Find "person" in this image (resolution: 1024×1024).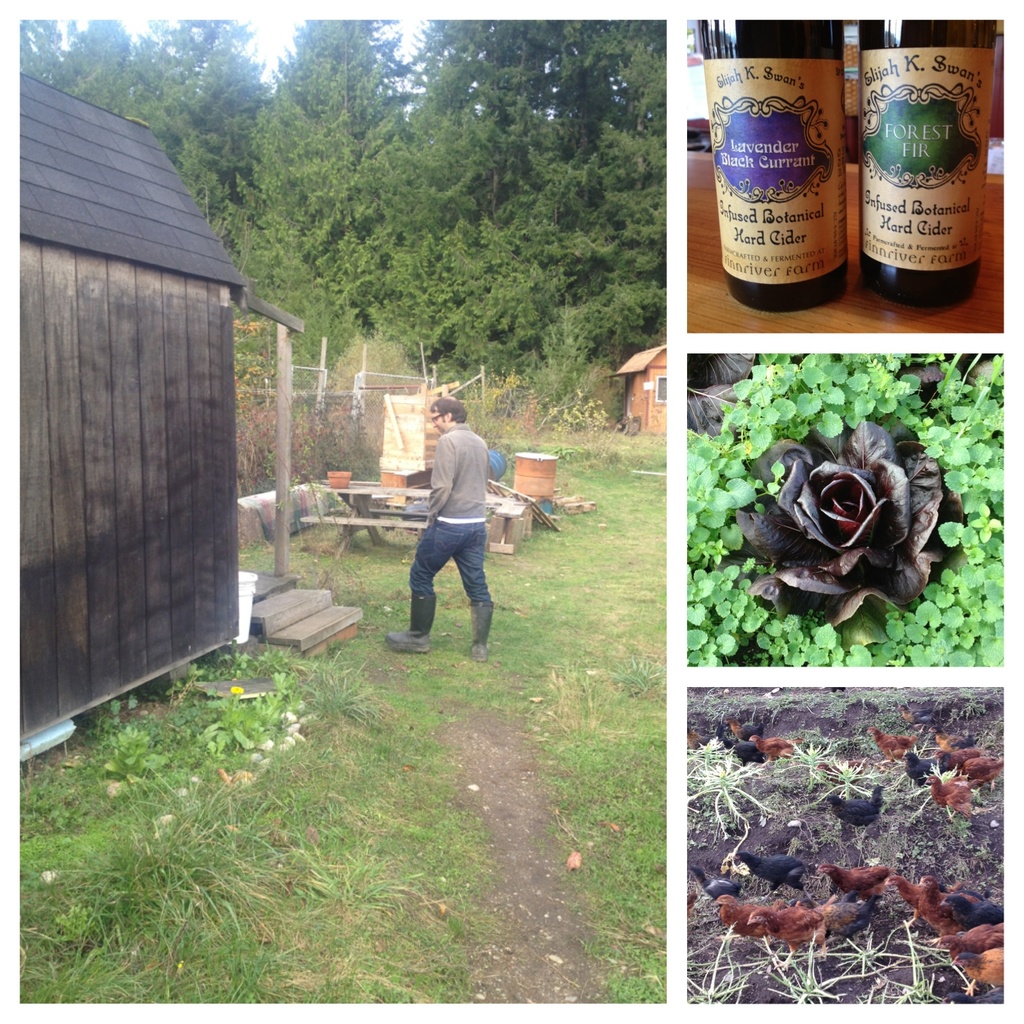
[386,394,491,659].
